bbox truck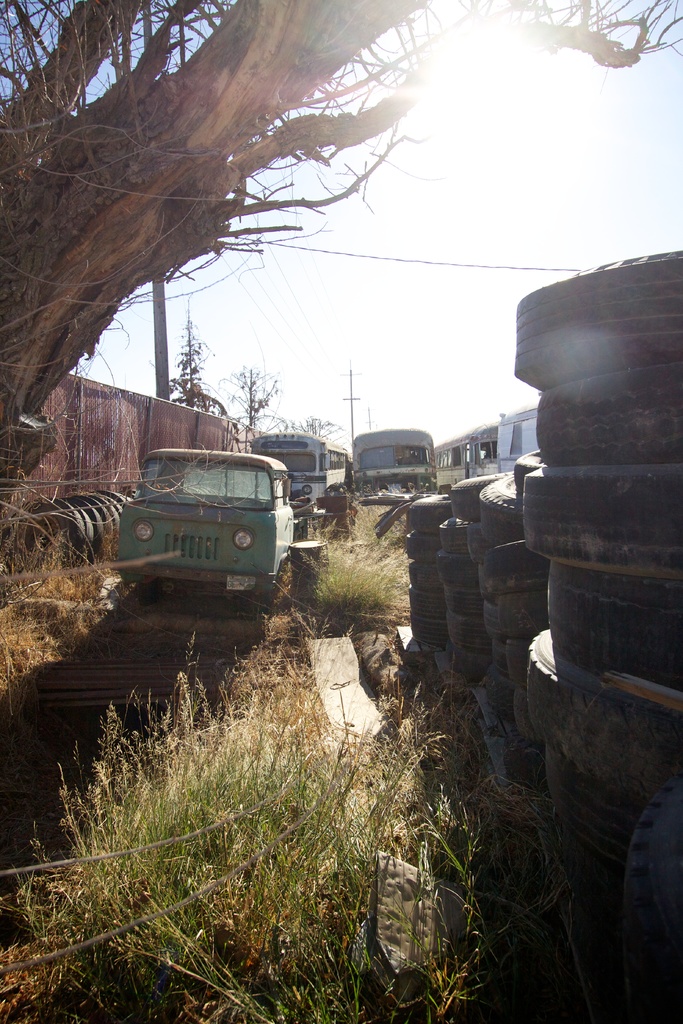
(253, 422, 348, 511)
